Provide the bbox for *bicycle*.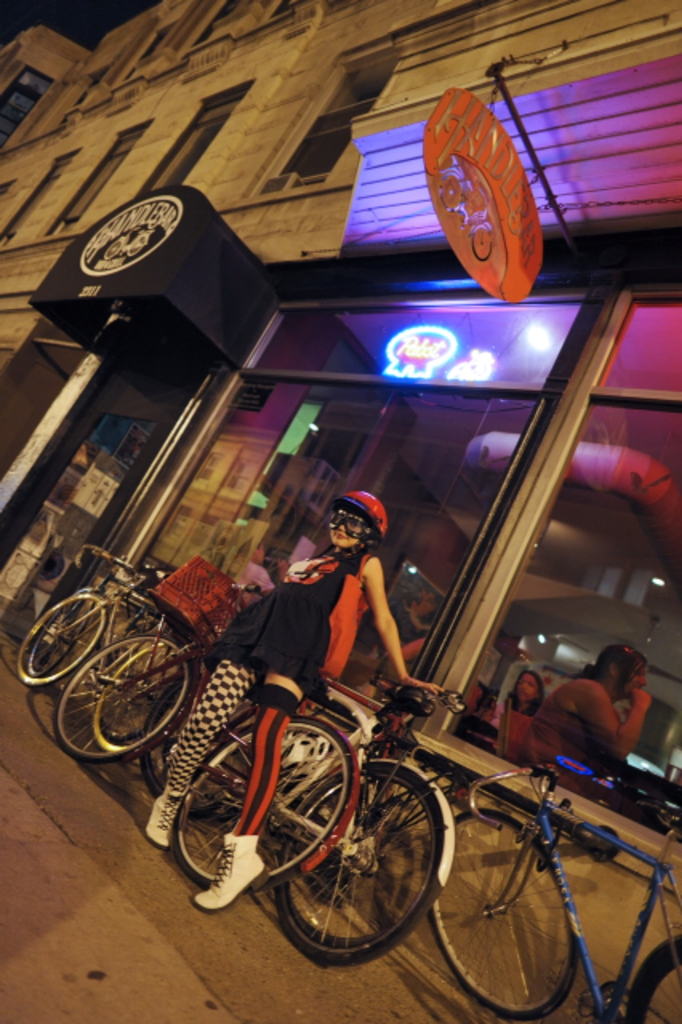
bbox=(24, 555, 192, 755).
